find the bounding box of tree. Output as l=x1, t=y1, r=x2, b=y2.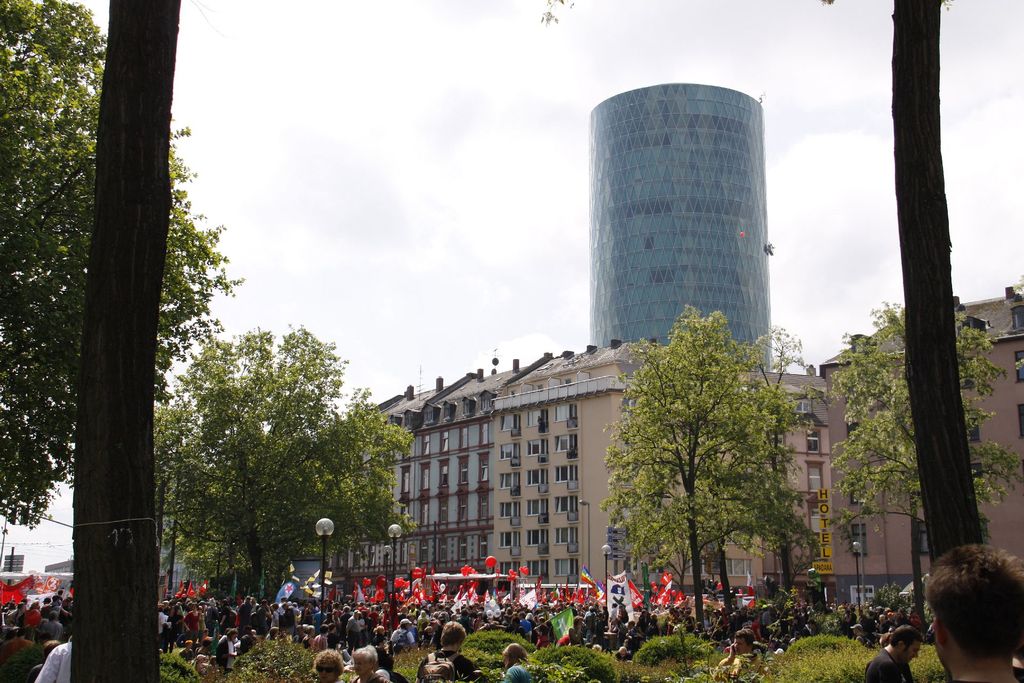
l=845, t=293, r=1011, b=543.
